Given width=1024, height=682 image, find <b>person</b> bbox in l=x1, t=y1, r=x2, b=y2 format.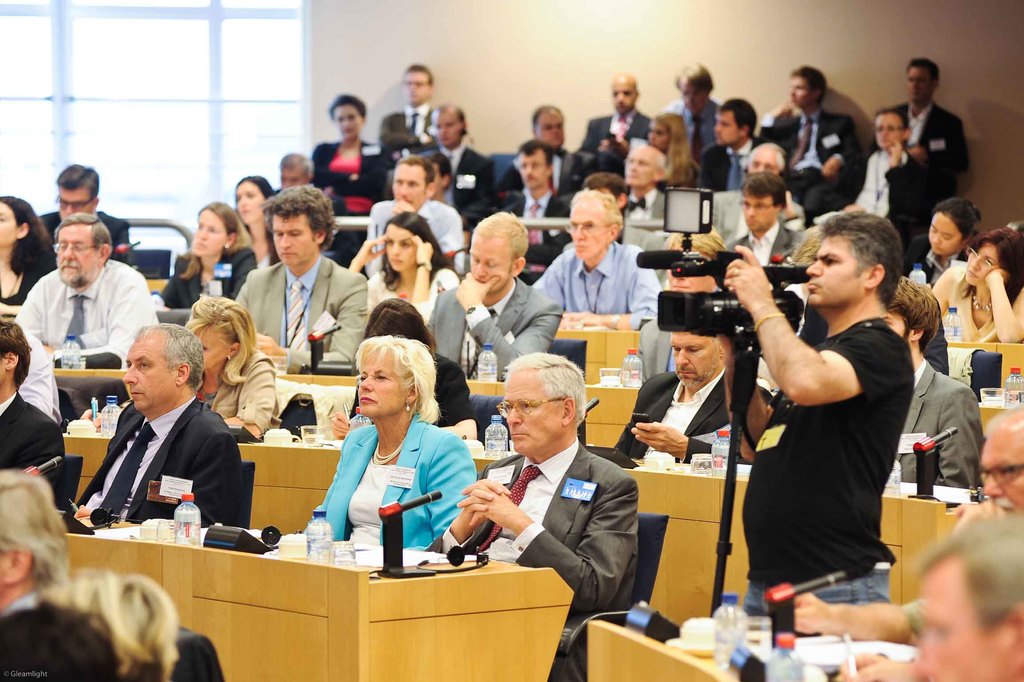
l=367, t=152, r=464, b=276.
